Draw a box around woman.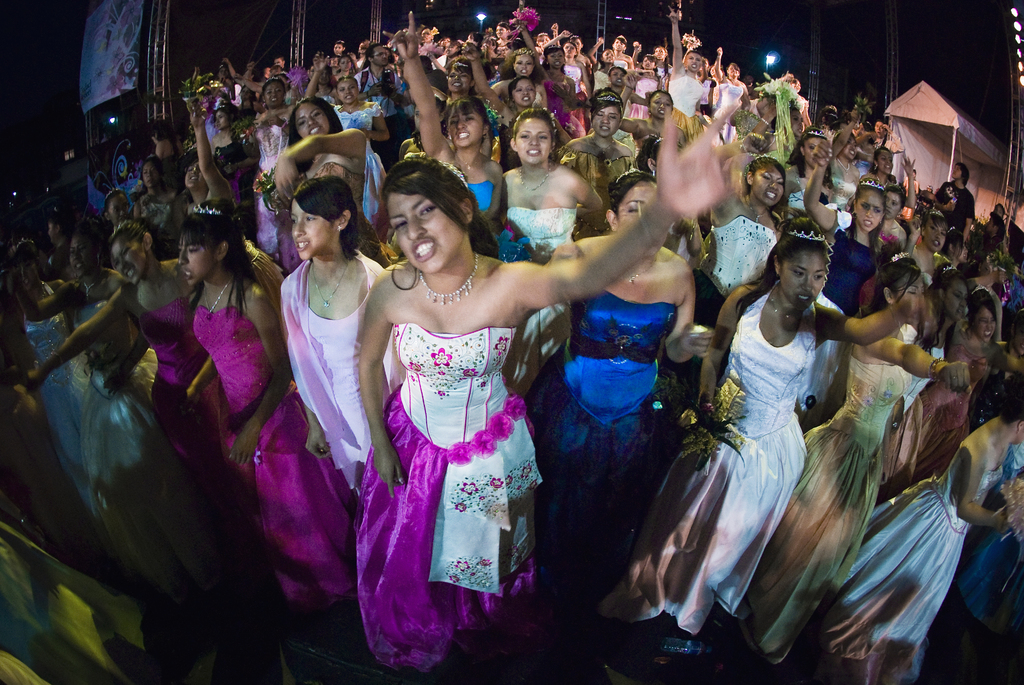
bbox=[588, 38, 616, 84].
